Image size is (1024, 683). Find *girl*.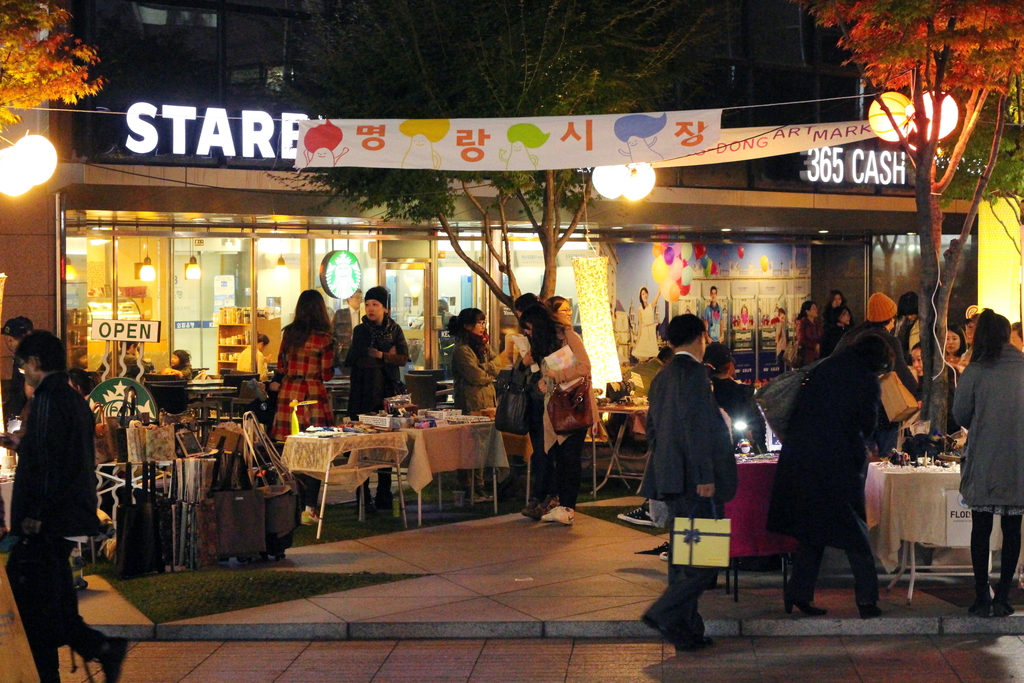
locate(444, 307, 502, 504).
